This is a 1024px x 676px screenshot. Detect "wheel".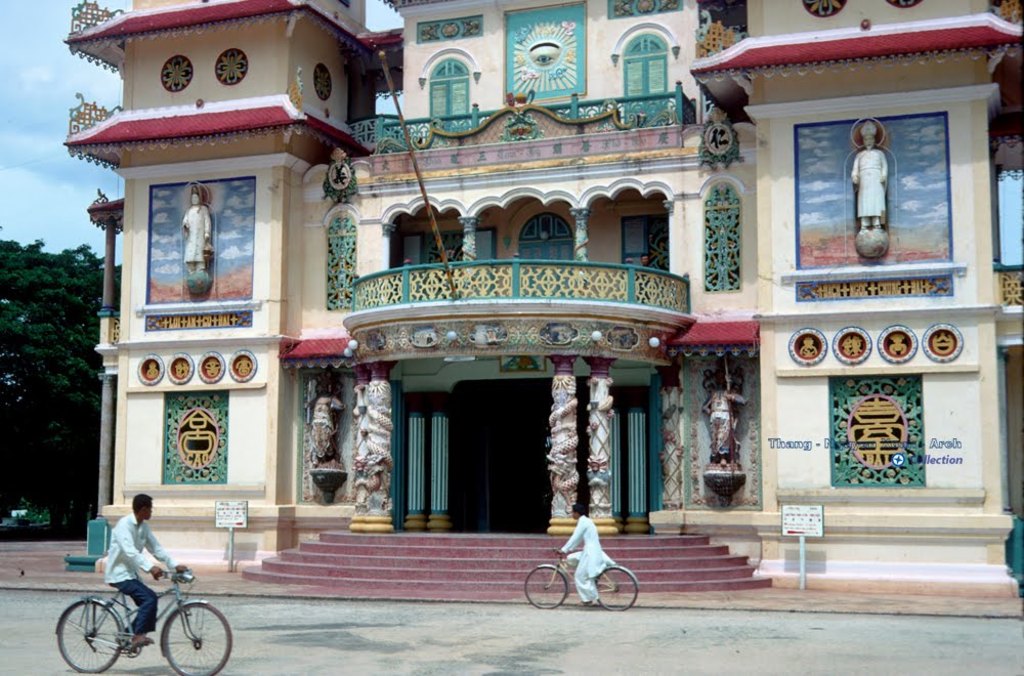
box=[597, 565, 638, 609].
